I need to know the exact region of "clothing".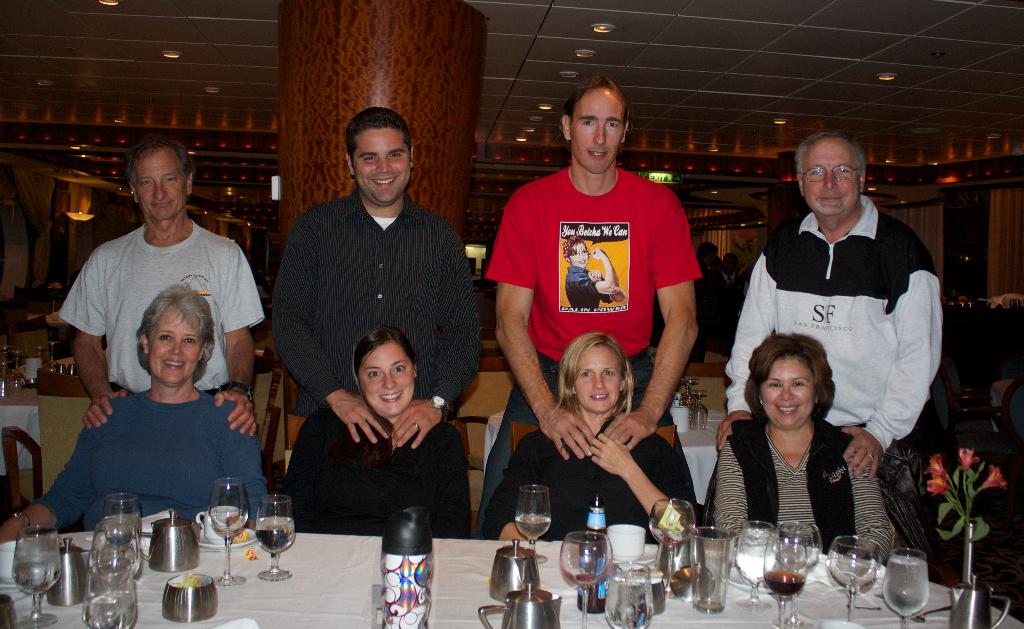
Region: pyautogui.locateOnScreen(721, 410, 881, 526).
